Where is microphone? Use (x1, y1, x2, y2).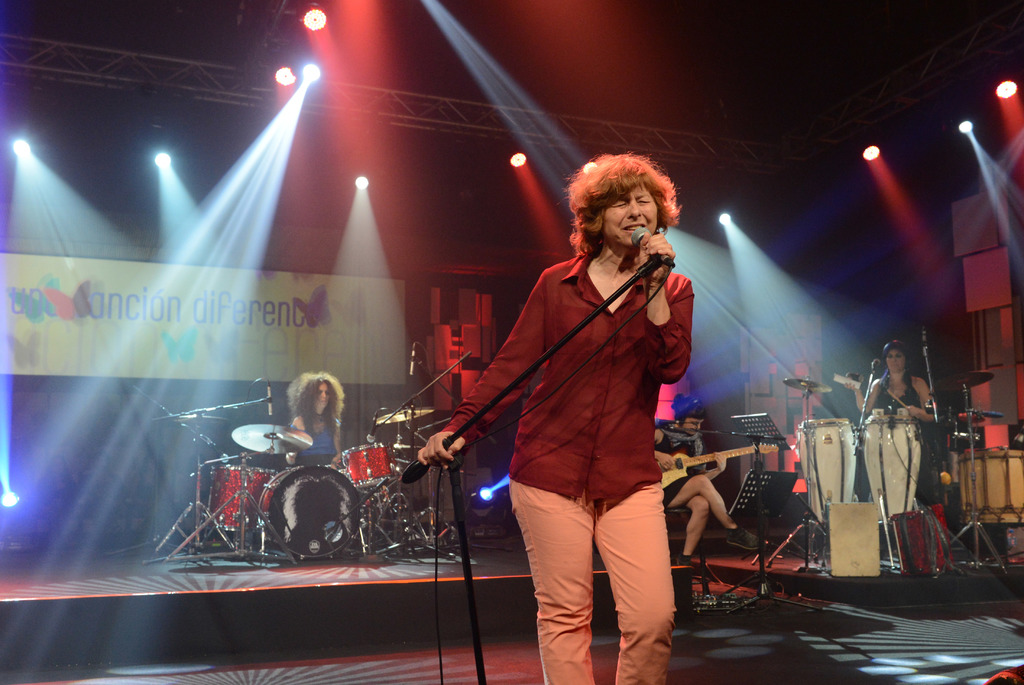
(409, 345, 414, 379).
